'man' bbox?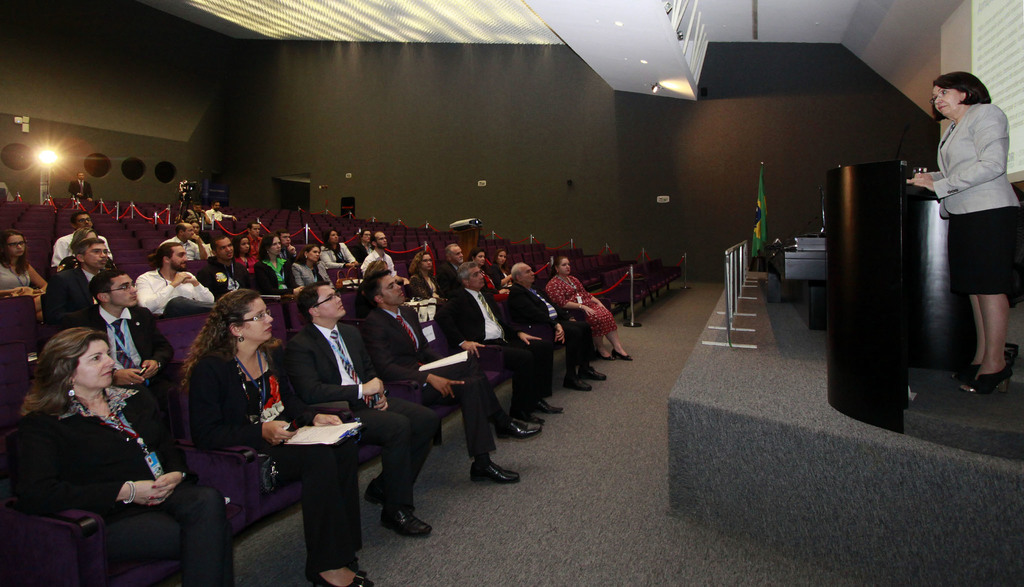
245 222 261 260
